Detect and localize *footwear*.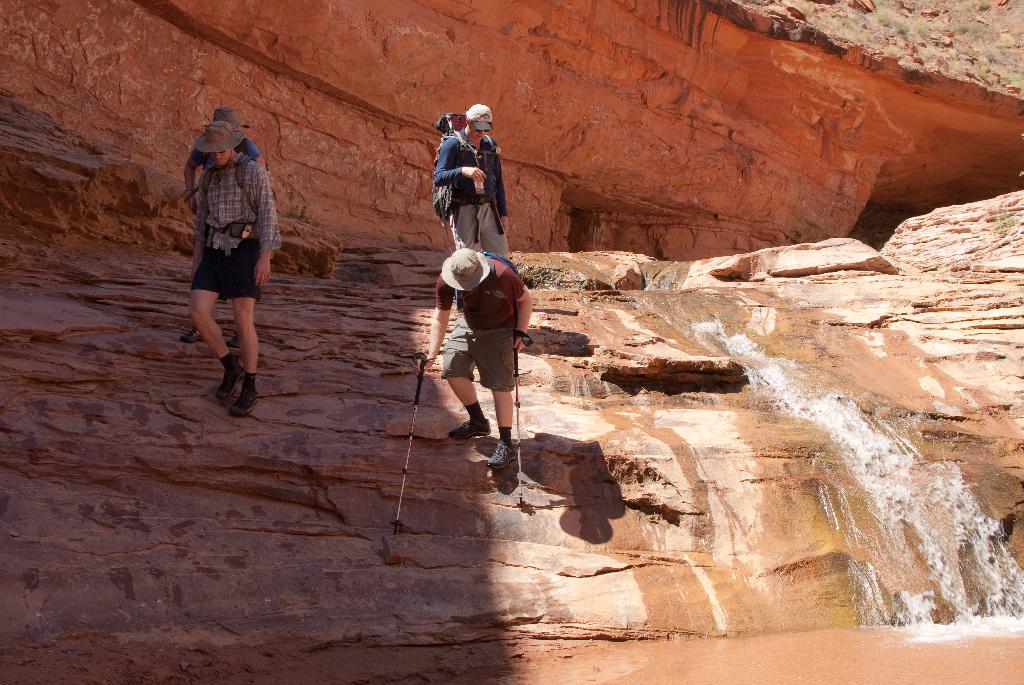
Localized at 179,329,207,345.
